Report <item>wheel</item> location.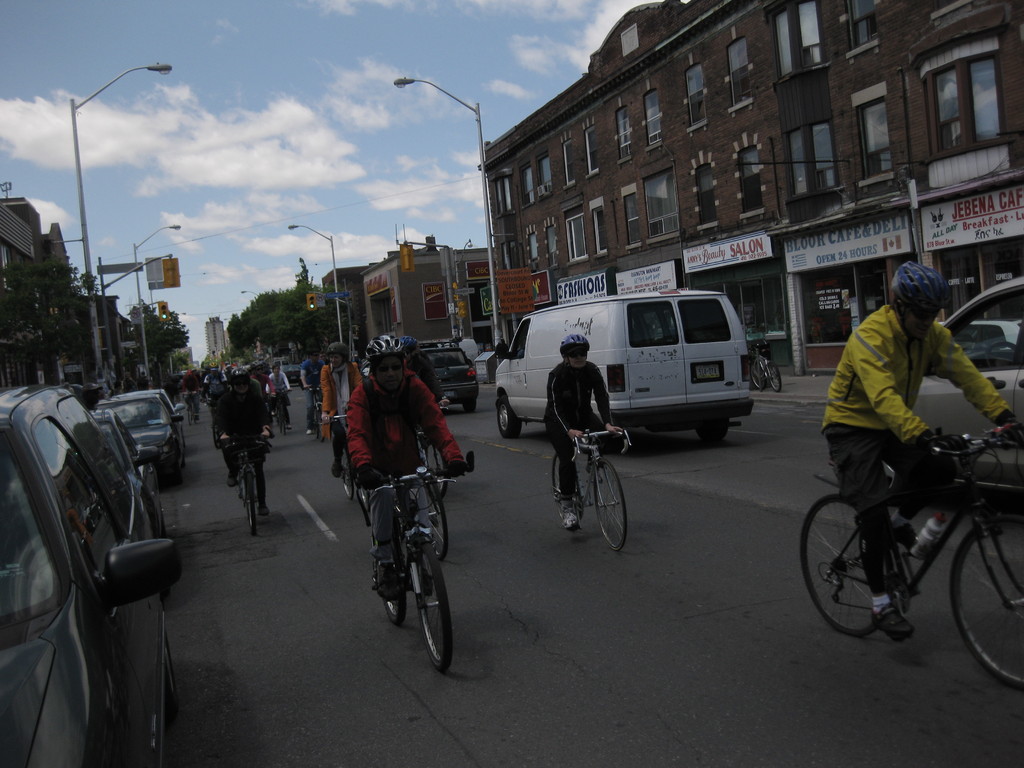
Report: (left=355, top=486, right=369, bottom=527).
